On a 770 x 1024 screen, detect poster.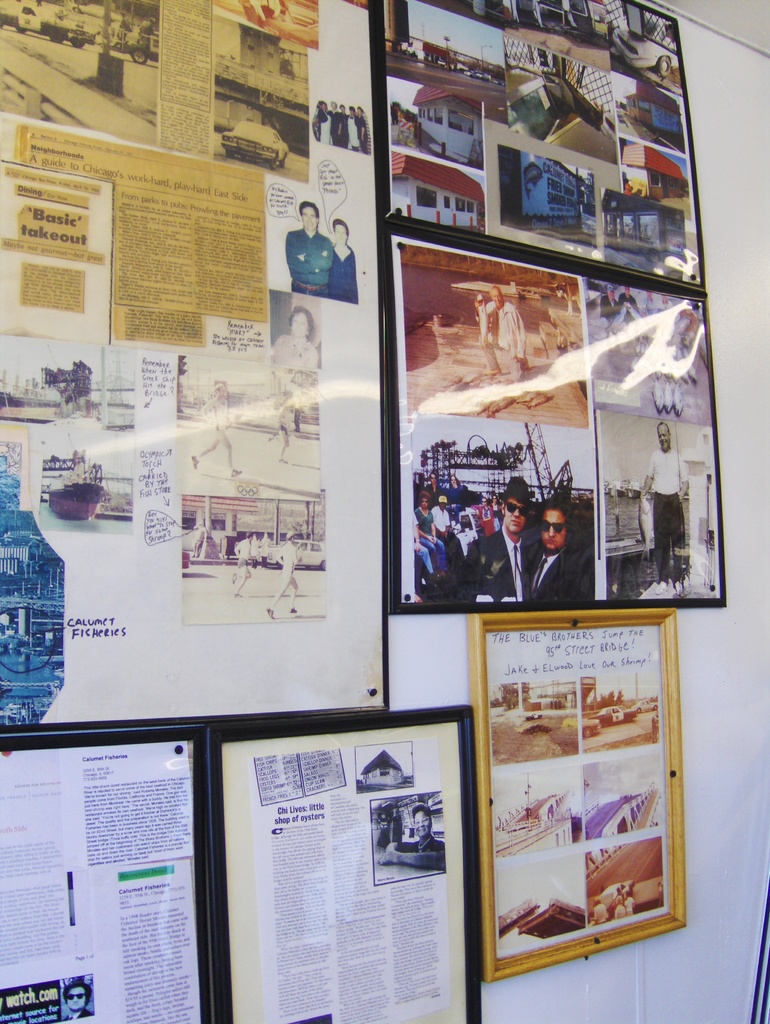
(372, 0, 706, 296).
